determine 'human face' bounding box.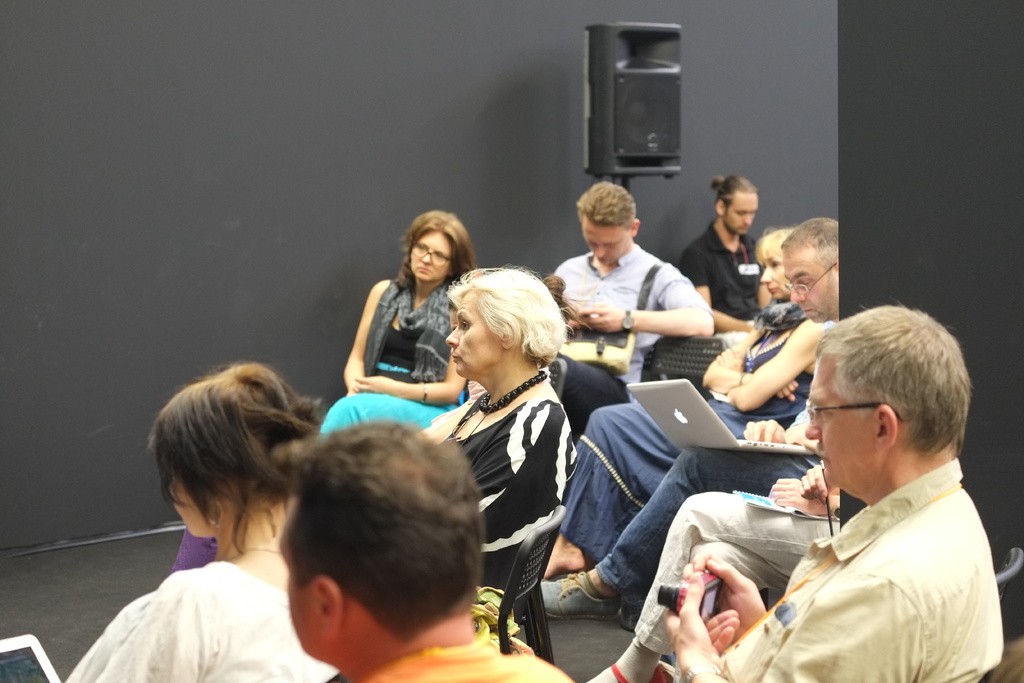
Determined: x1=172 y1=472 x2=206 y2=537.
